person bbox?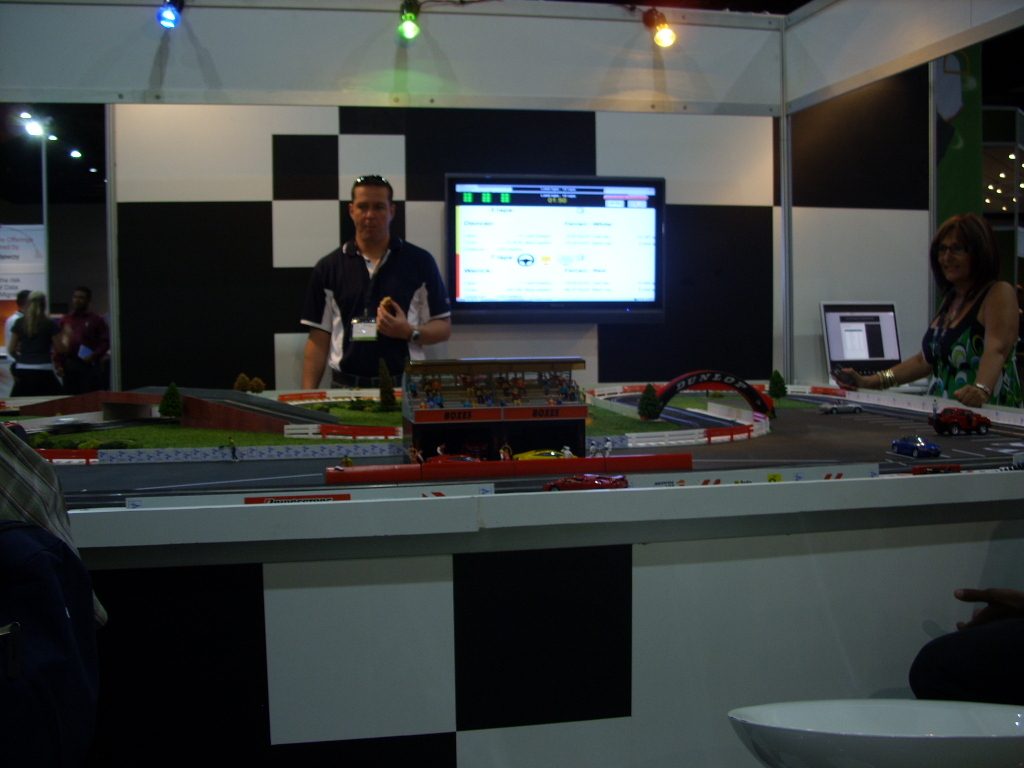
BBox(299, 174, 455, 391)
